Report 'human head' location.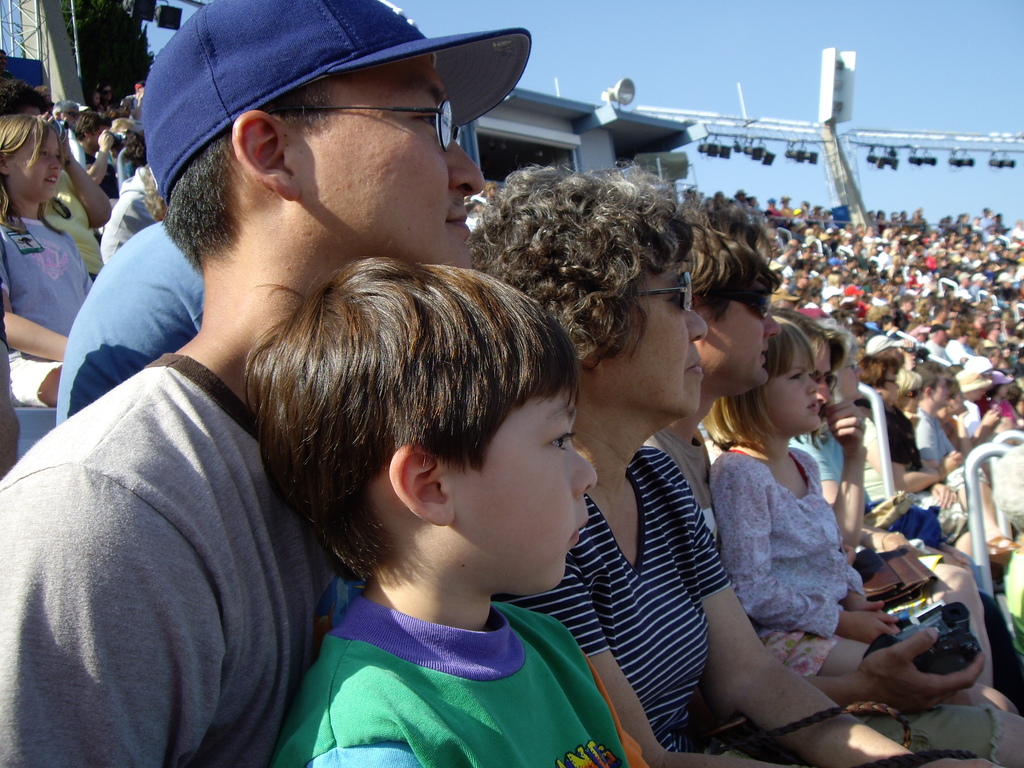
Report: {"x1": 241, "y1": 236, "x2": 607, "y2": 611}.
